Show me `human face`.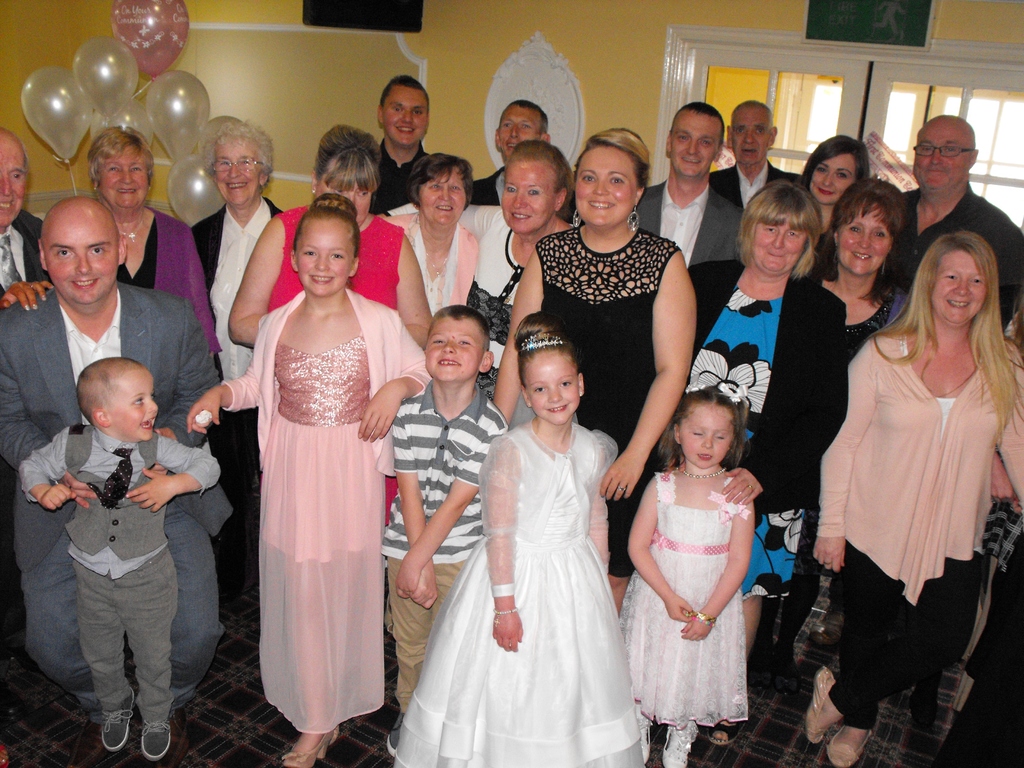
`human face` is here: locate(835, 199, 893, 273).
